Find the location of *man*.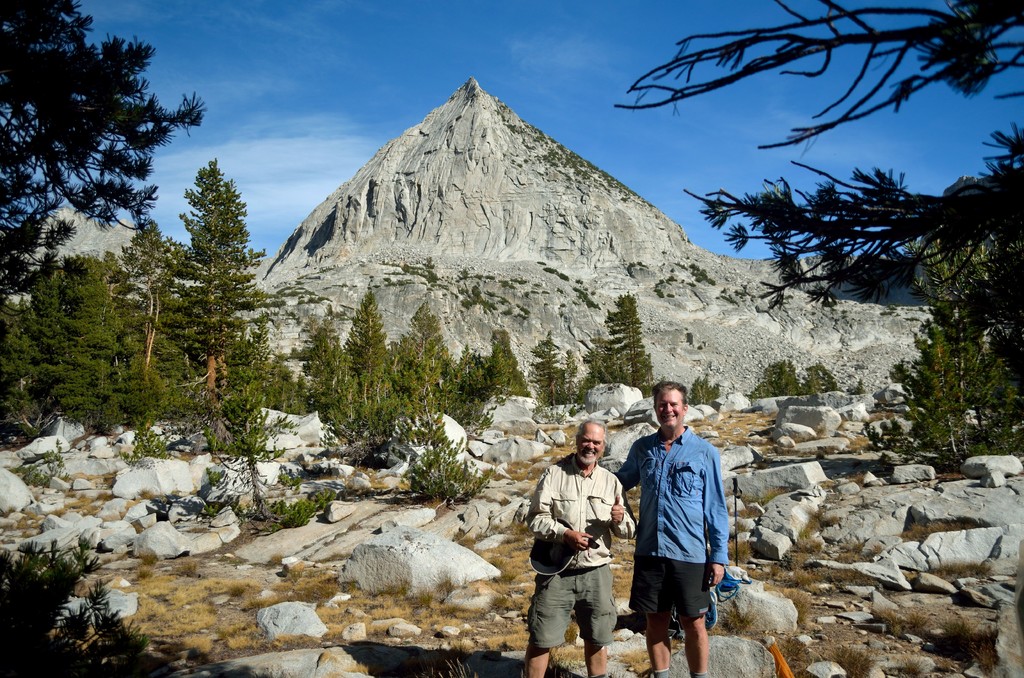
Location: (left=520, top=416, right=641, bottom=677).
